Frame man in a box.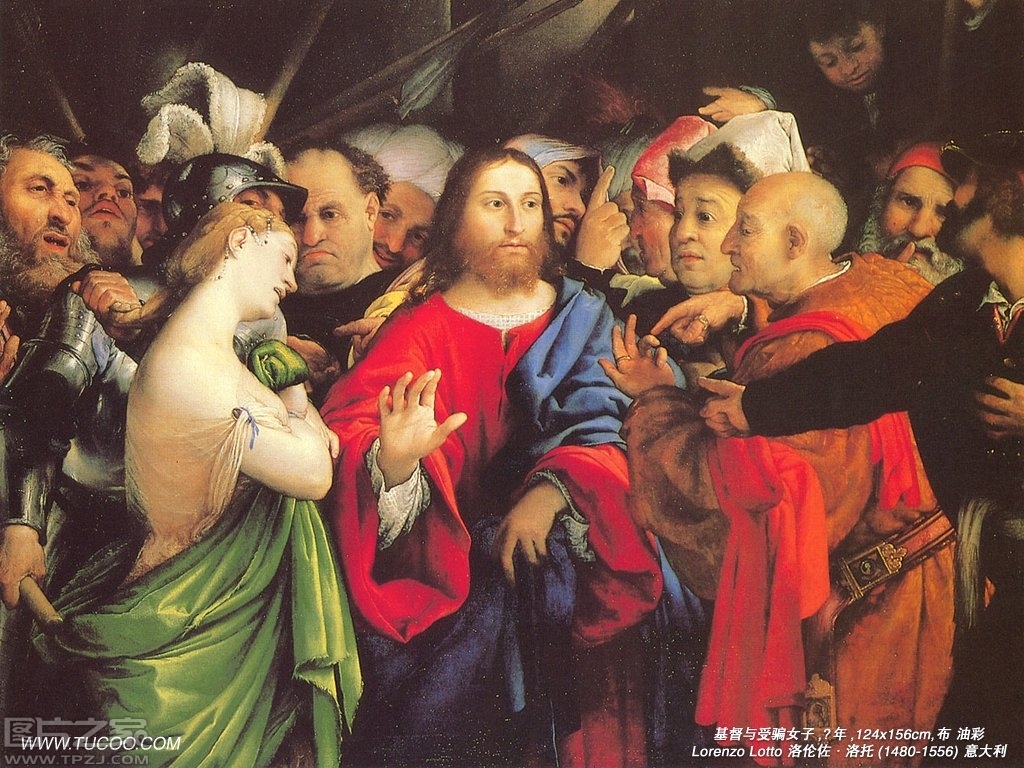
bbox=[127, 149, 171, 252].
